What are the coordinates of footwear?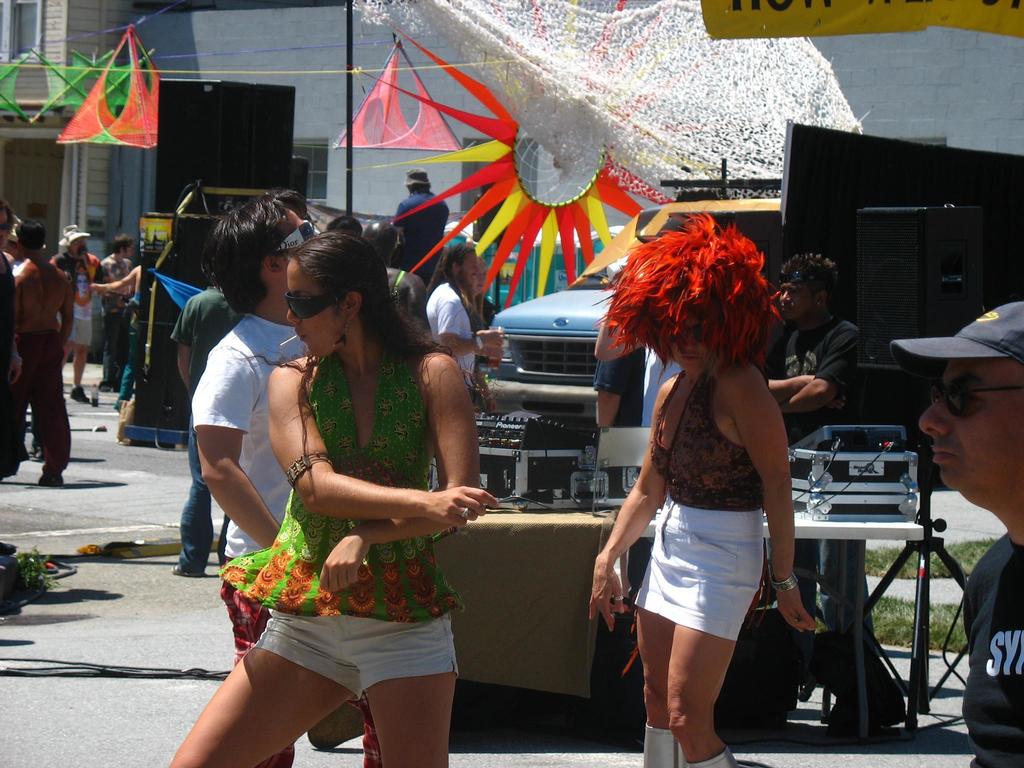
BBox(70, 381, 93, 404).
